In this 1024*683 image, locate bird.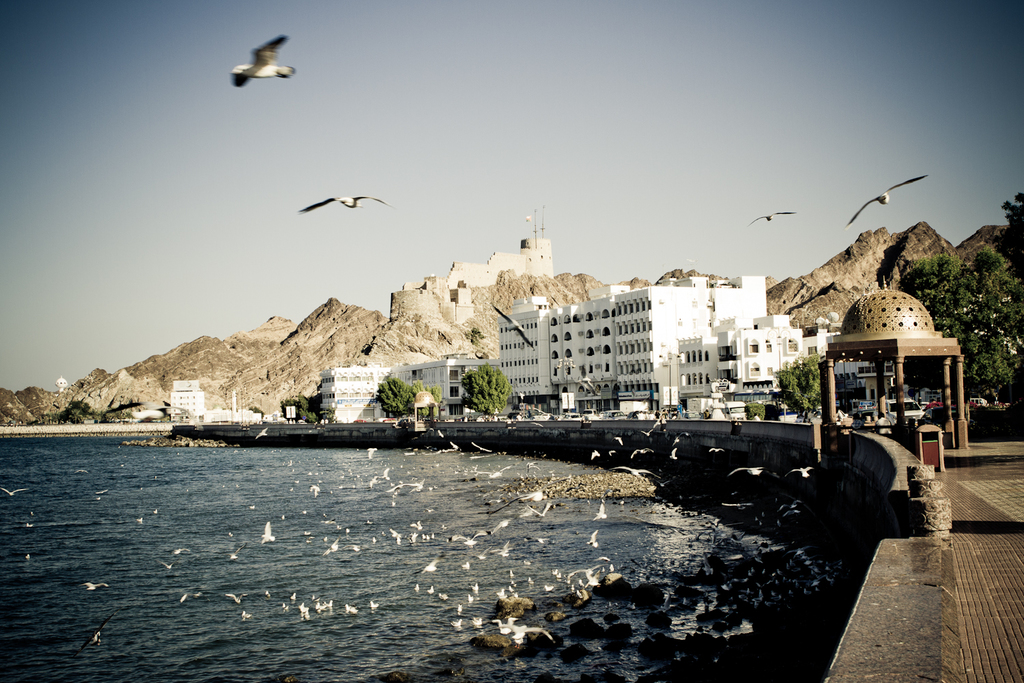
Bounding box: BBox(72, 611, 116, 658).
